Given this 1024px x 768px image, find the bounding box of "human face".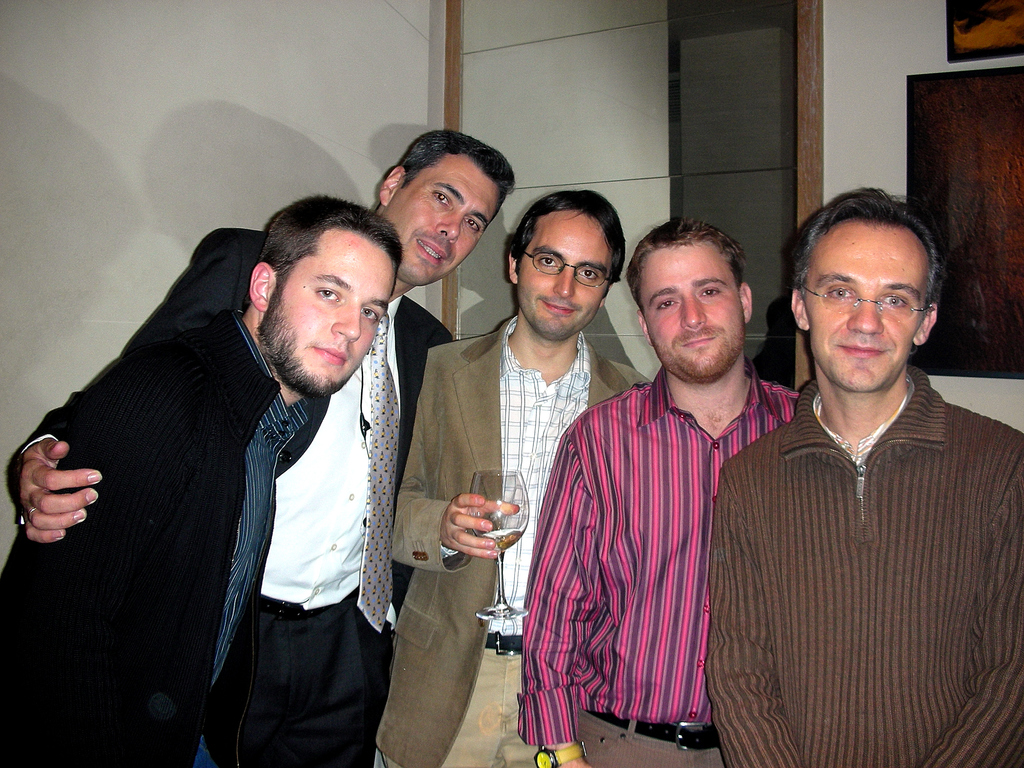
bbox=[800, 221, 932, 394].
